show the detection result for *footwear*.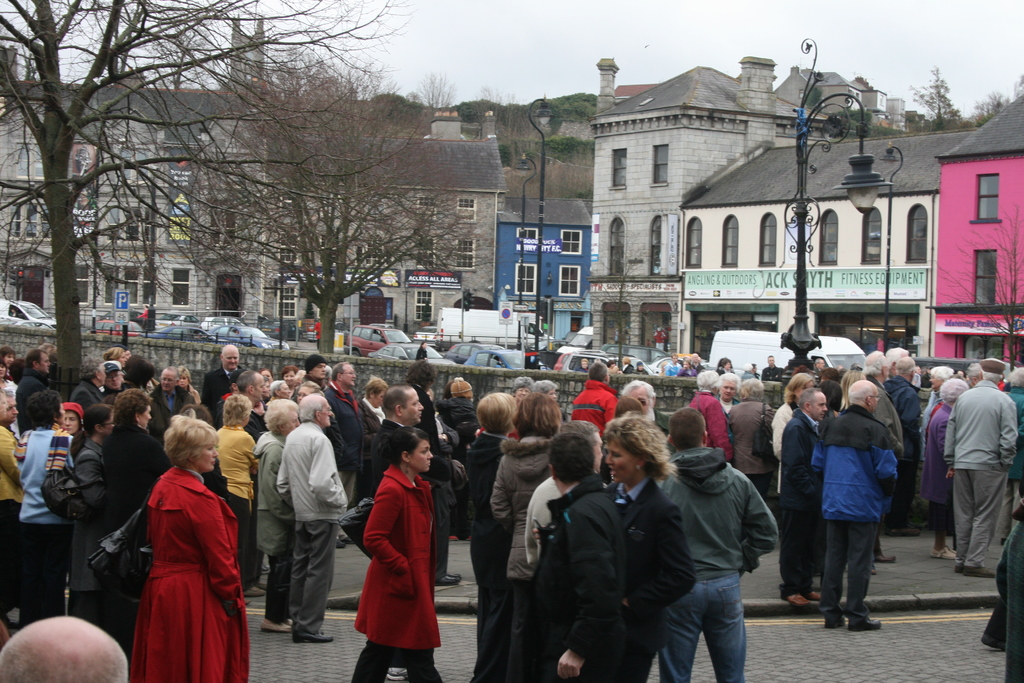
333/539/342/547.
